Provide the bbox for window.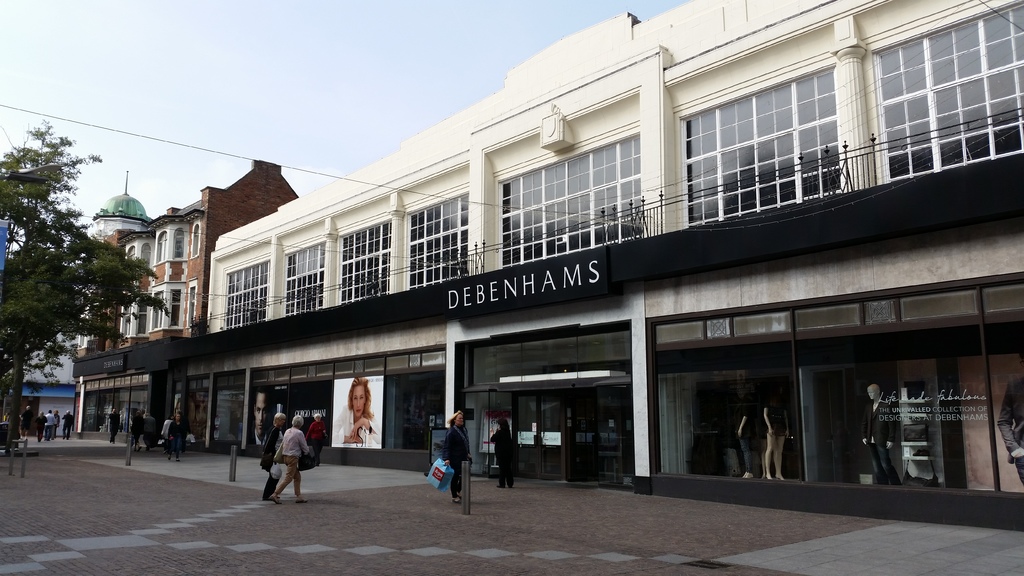
[x1=224, y1=260, x2=271, y2=326].
